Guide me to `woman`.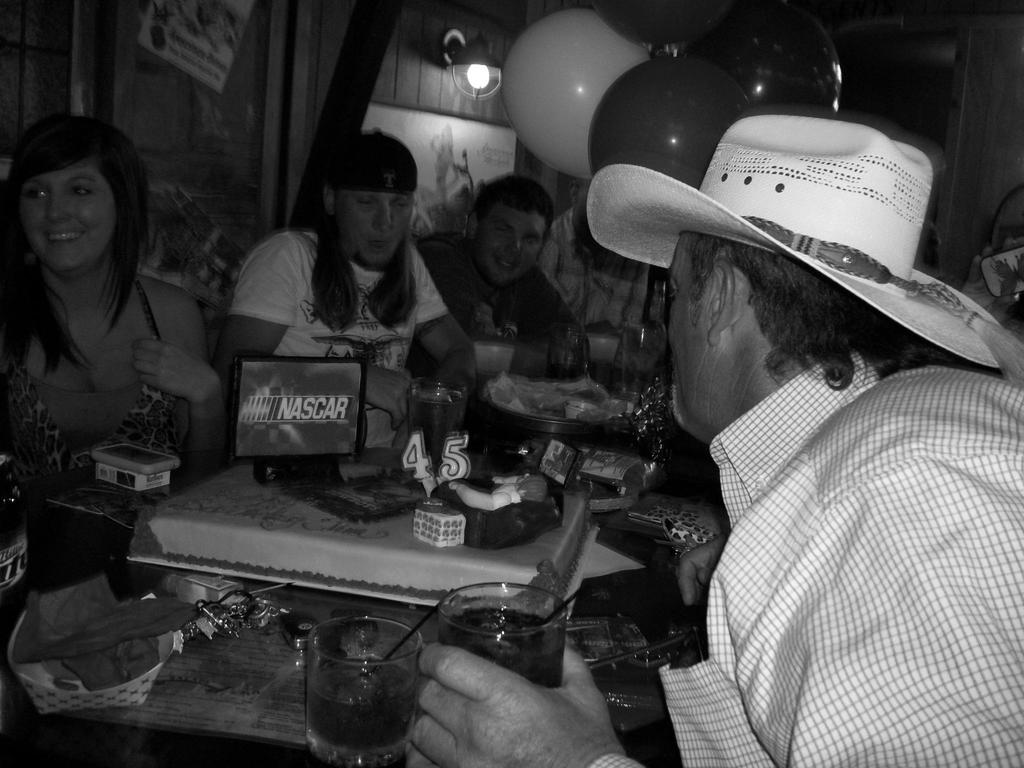
Guidance: <bbox>5, 106, 228, 532</bbox>.
